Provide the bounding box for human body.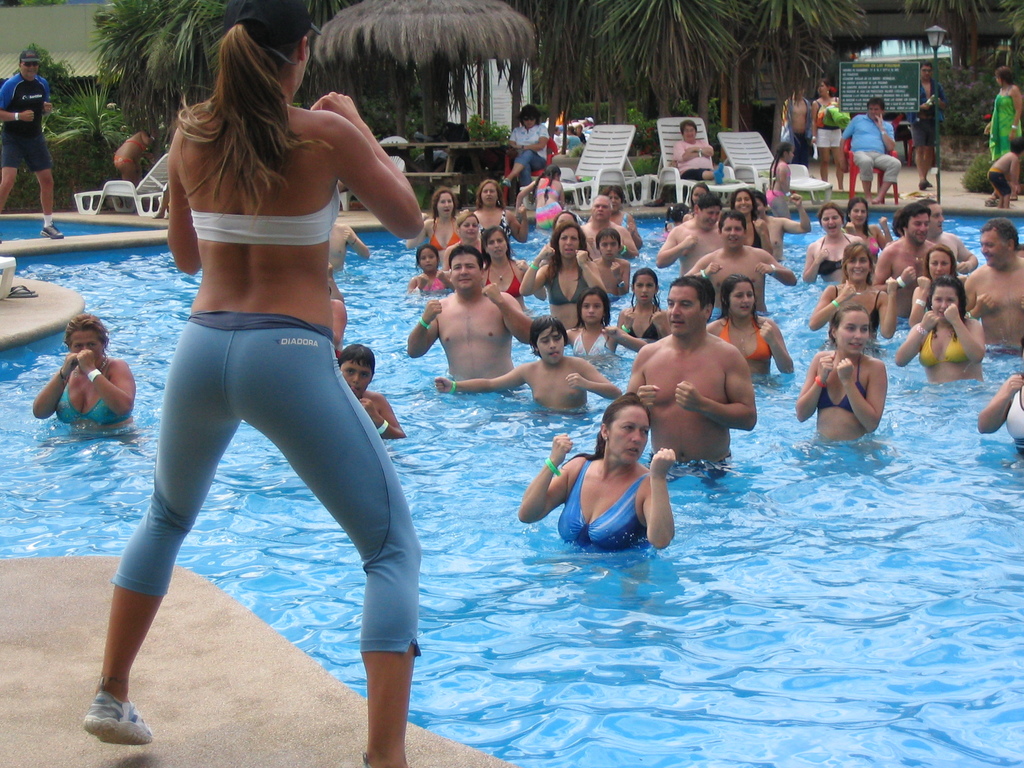
x1=28 y1=351 x2=144 y2=438.
